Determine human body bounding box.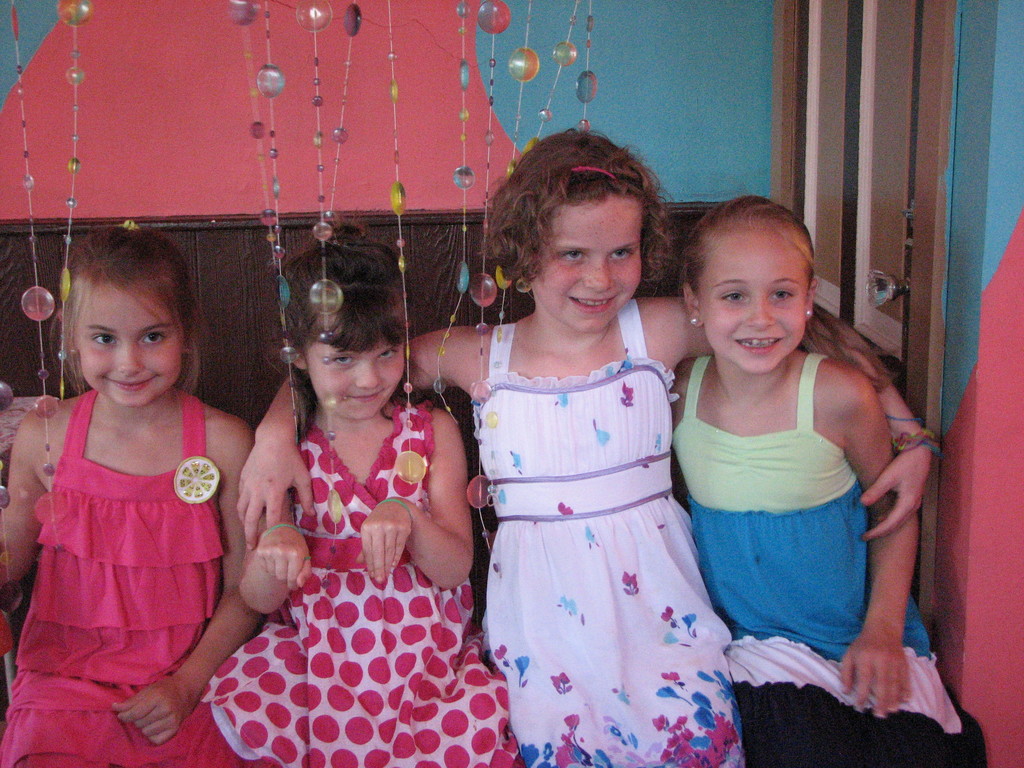
Determined: (0,220,258,767).
